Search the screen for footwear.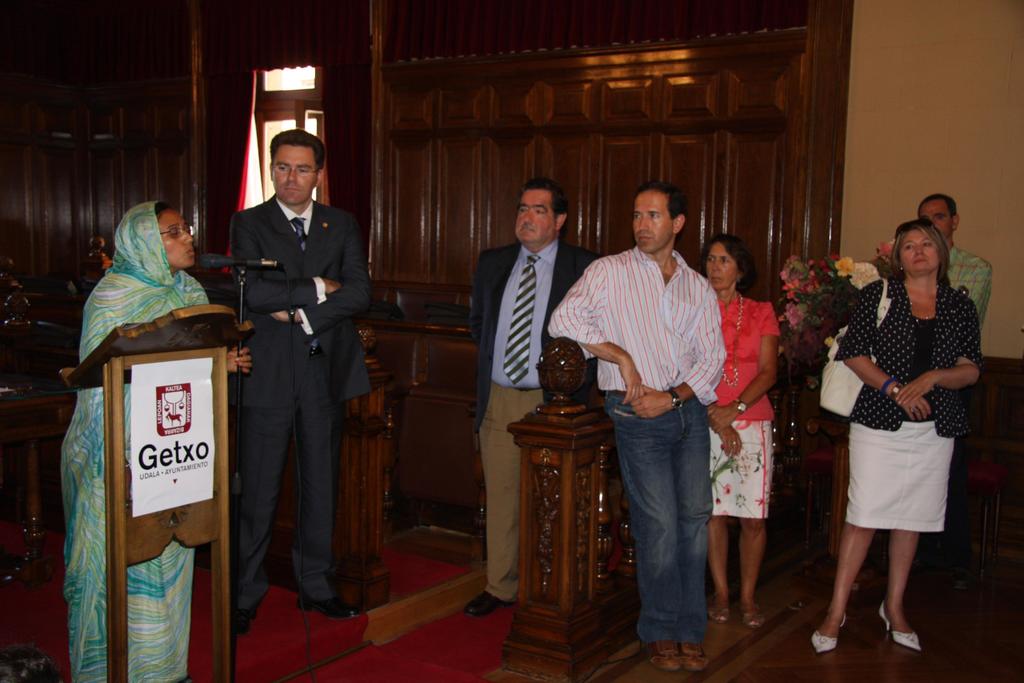
Found at [left=294, top=594, right=361, bottom=621].
